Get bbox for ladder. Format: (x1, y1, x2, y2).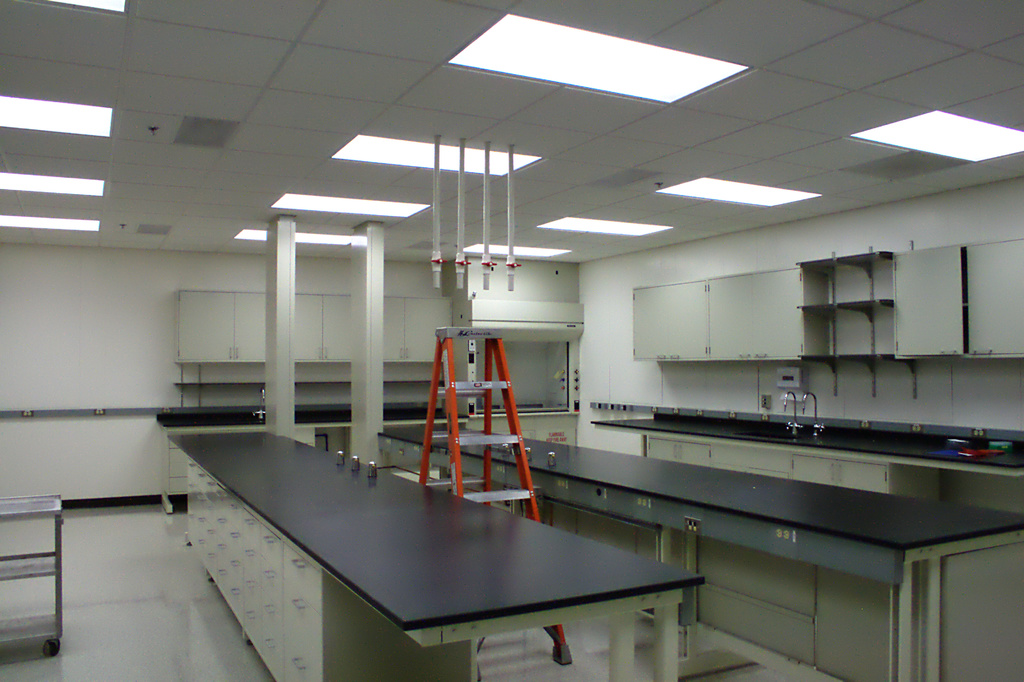
(413, 321, 573, 672).
